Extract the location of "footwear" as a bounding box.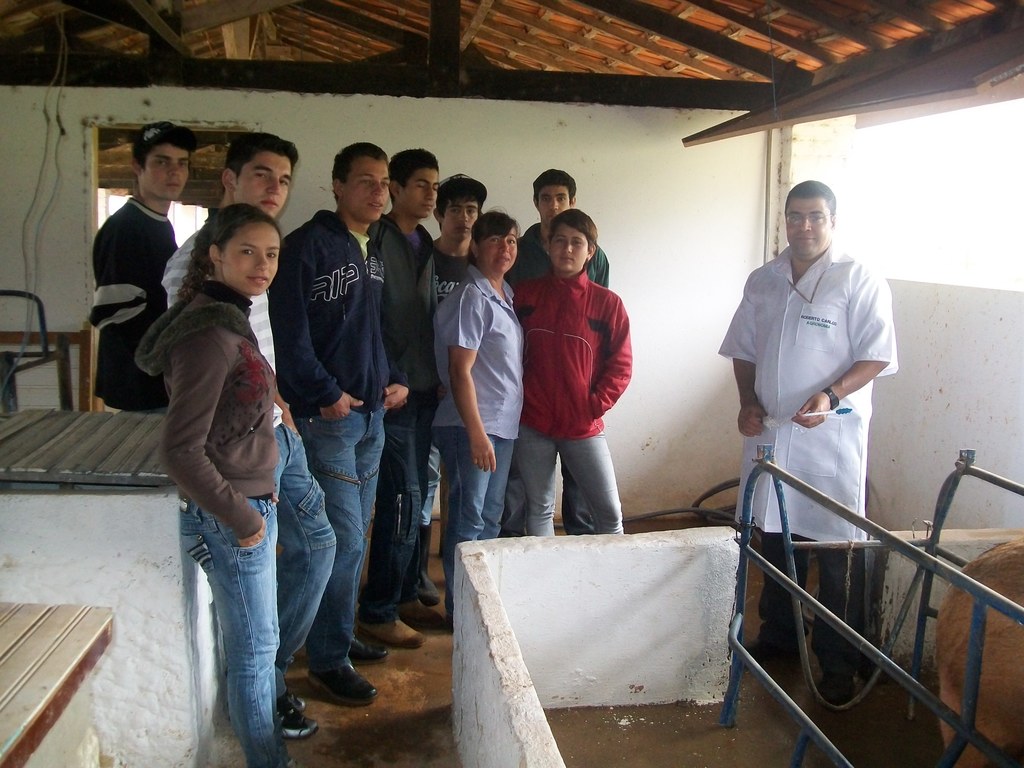
[left=280, top=683, right=321, bottom=744].
